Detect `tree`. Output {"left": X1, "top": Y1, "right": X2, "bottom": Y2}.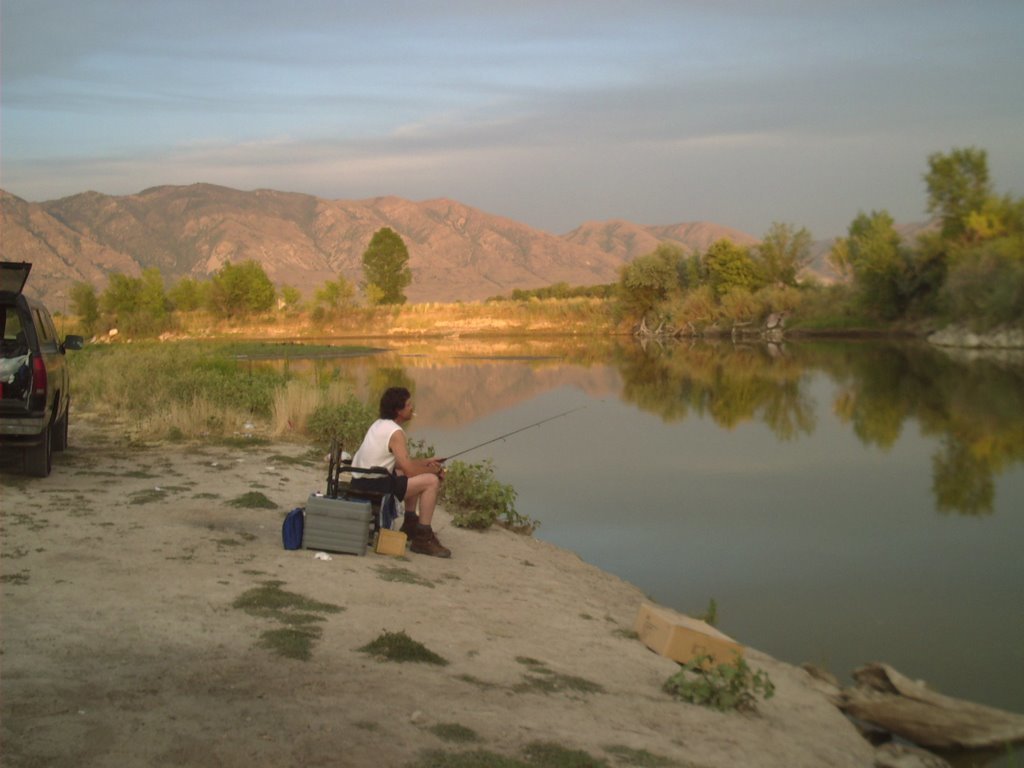
{"left": 359, "top": 222, "right": 412, "bottom": 308}.
